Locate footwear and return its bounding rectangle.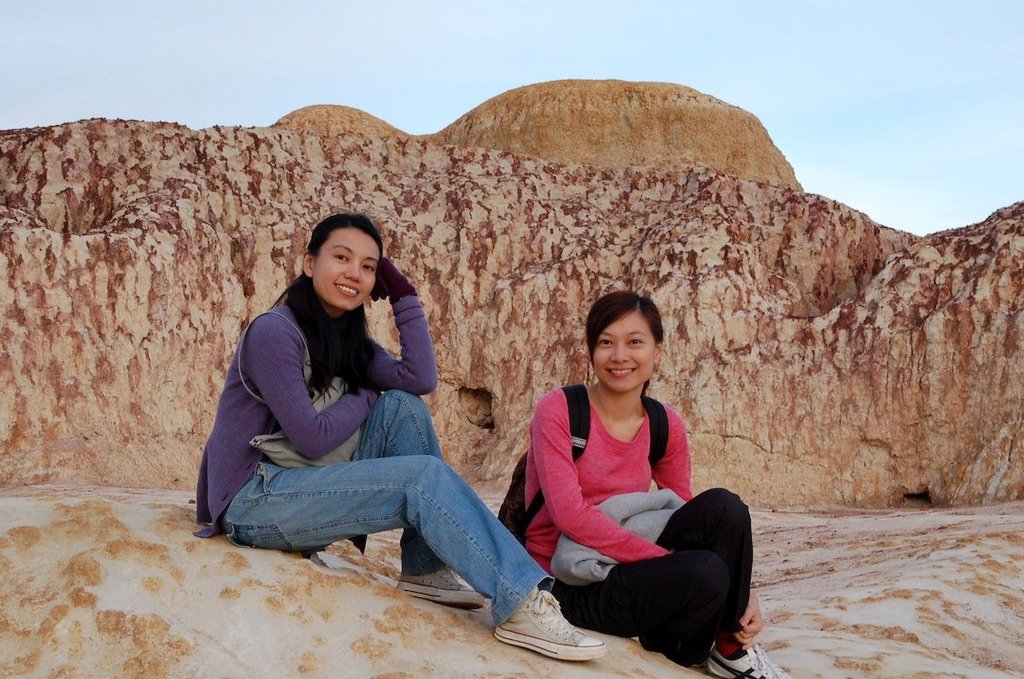
Rect(708, 640, 800, 678).
